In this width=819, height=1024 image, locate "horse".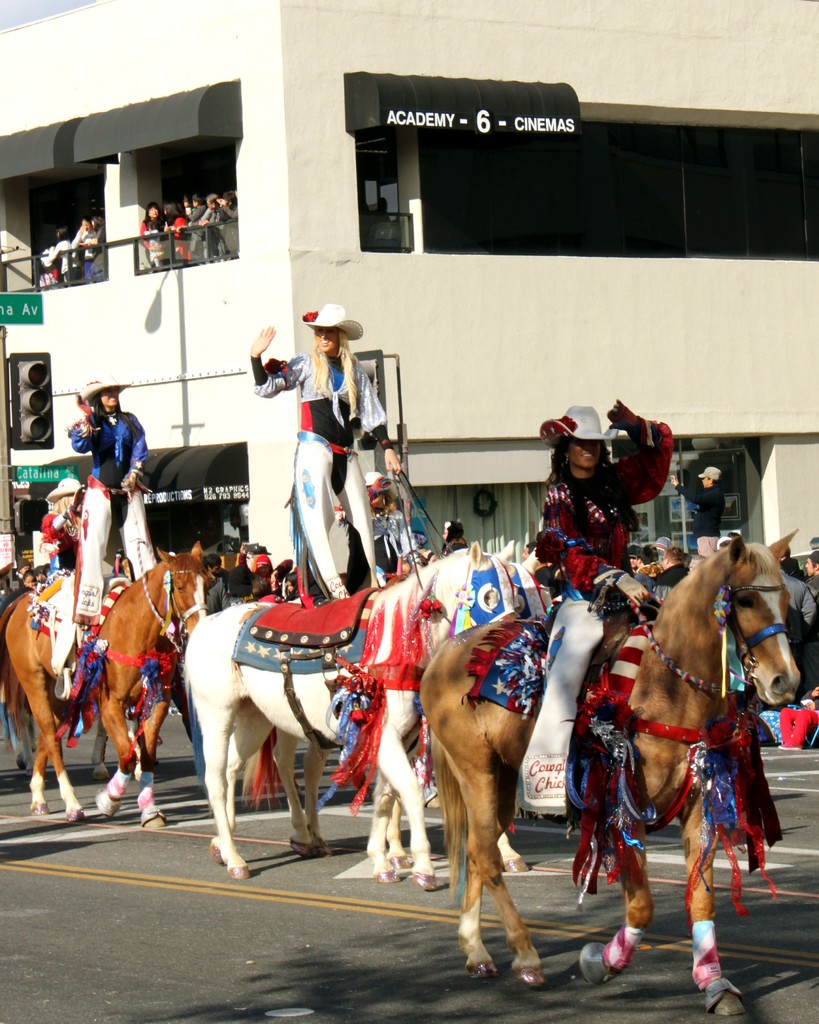
Bounding box: pyautogui.locateOnScreen(417, 534, 803, 1014).
